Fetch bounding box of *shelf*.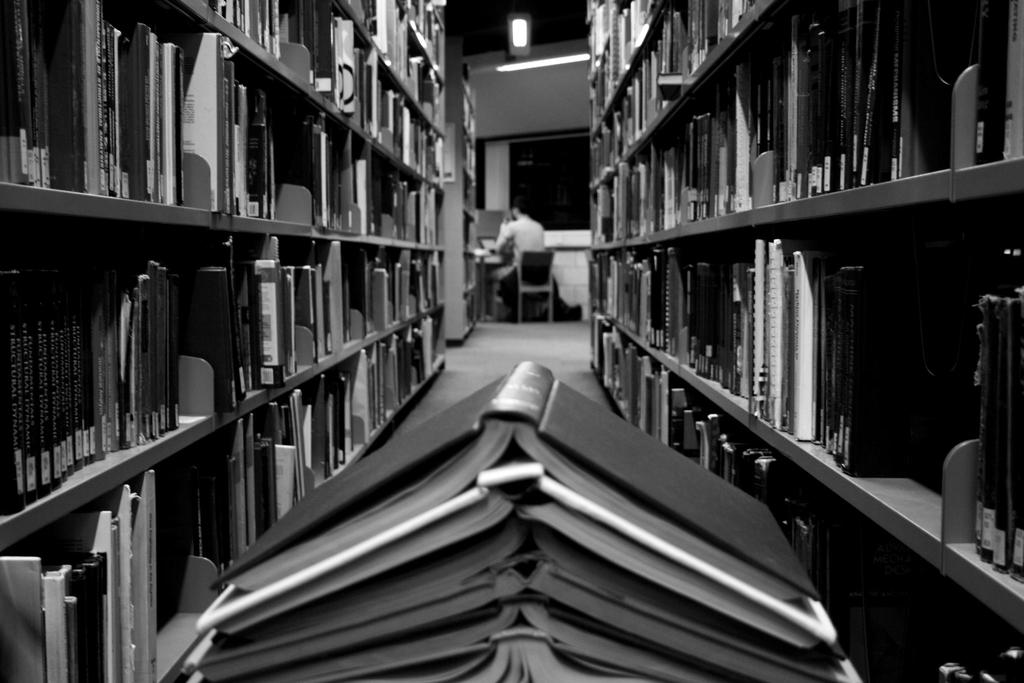
Bbox: 572 0 676 138.
